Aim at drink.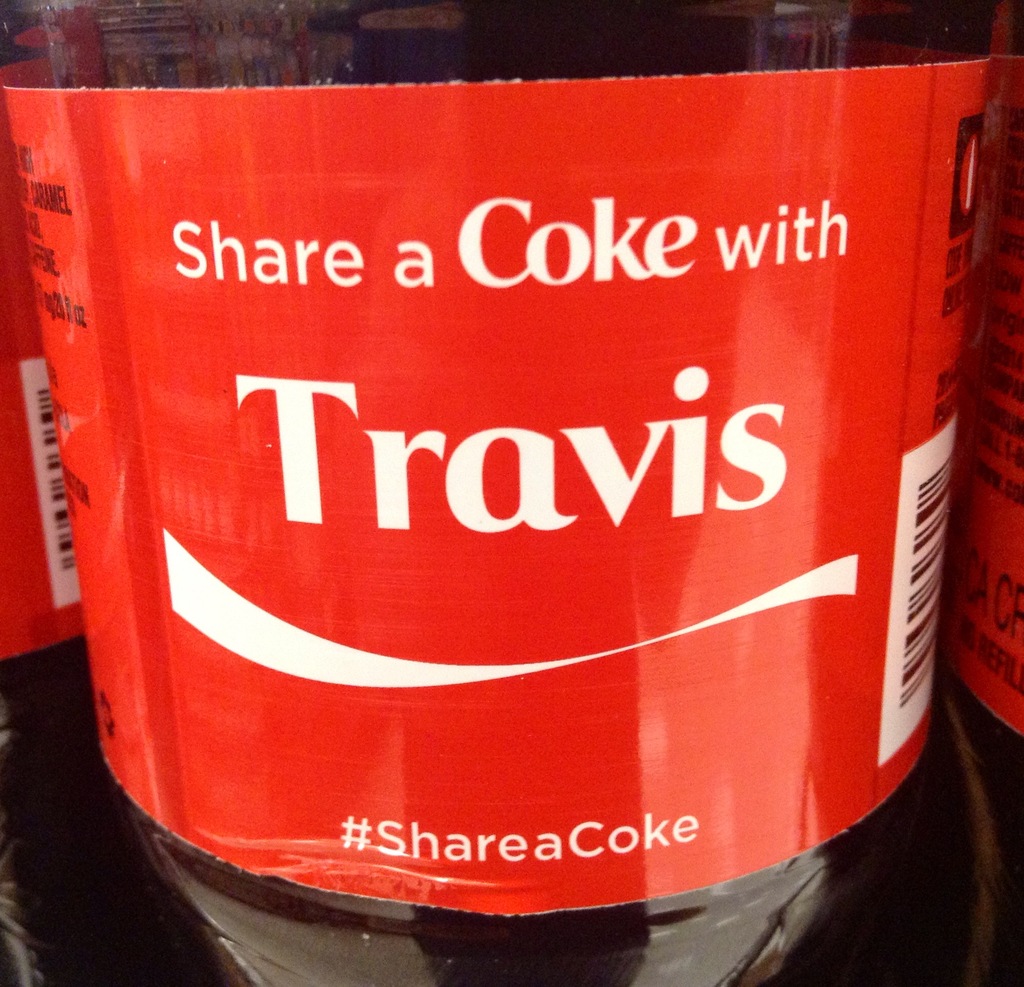
Aimed at left=0, top=0, right=996, bottom=986.
